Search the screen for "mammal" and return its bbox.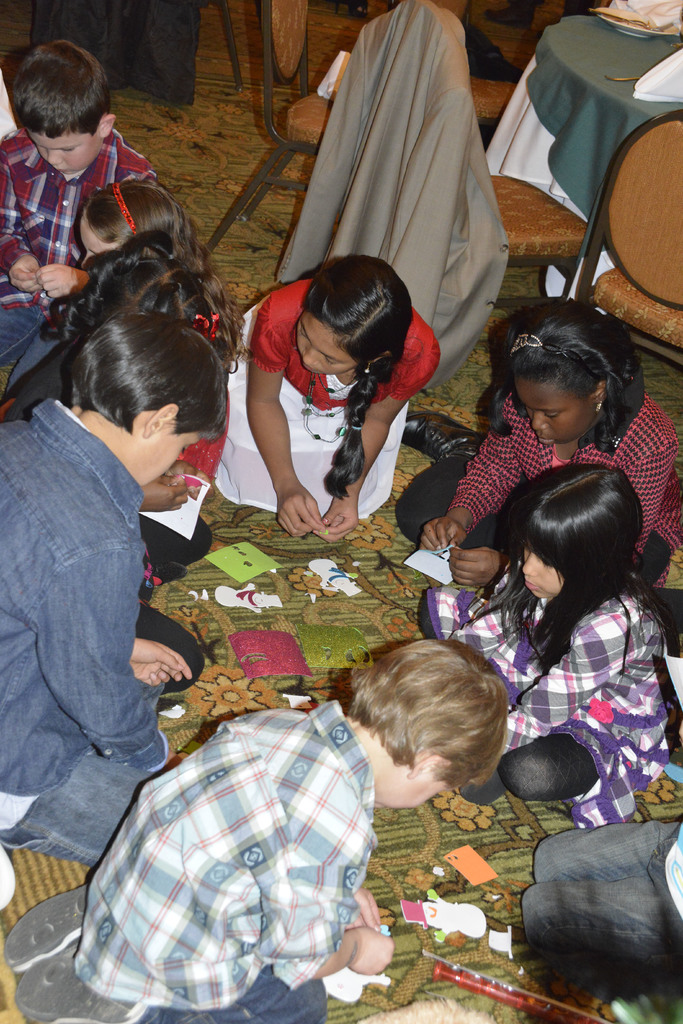
Found: [left=392, top=302, right=682, bottom=589].
